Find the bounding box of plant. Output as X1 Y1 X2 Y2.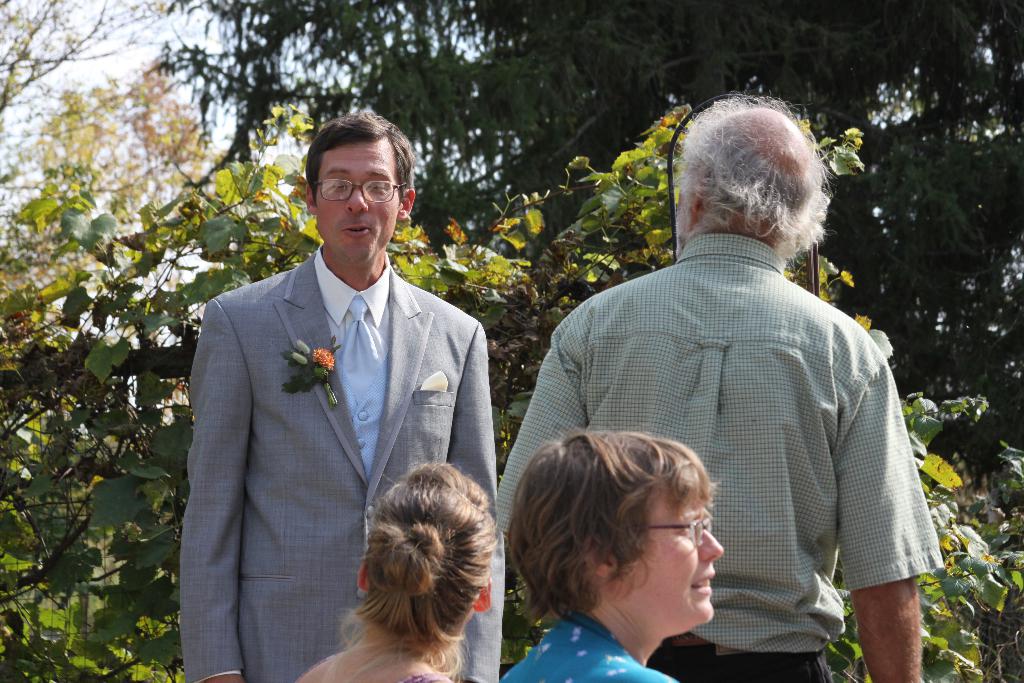
0 156 323 682.
